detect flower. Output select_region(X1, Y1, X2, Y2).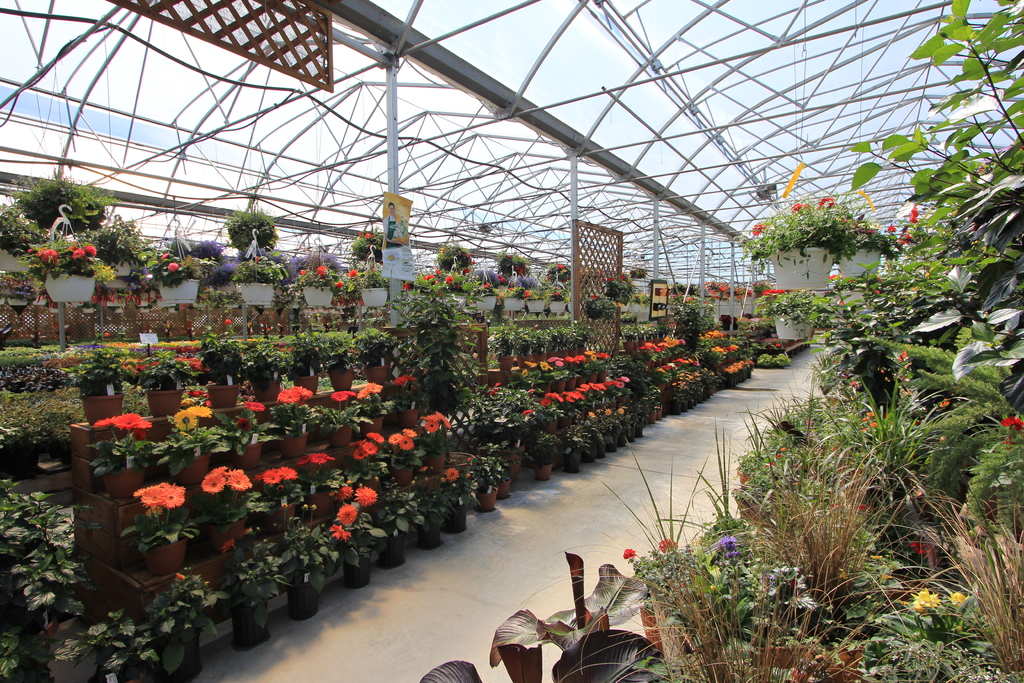
select_region(911, 591, 938, 611).
